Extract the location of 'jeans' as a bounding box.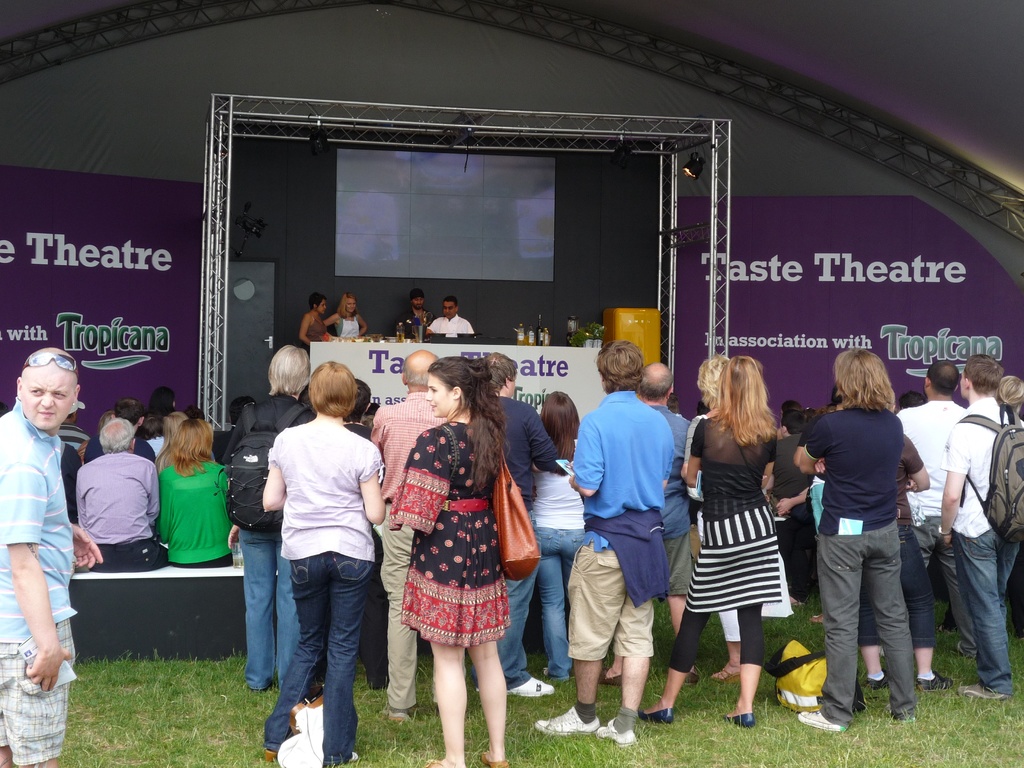
region(852, 525, 936, 645).
